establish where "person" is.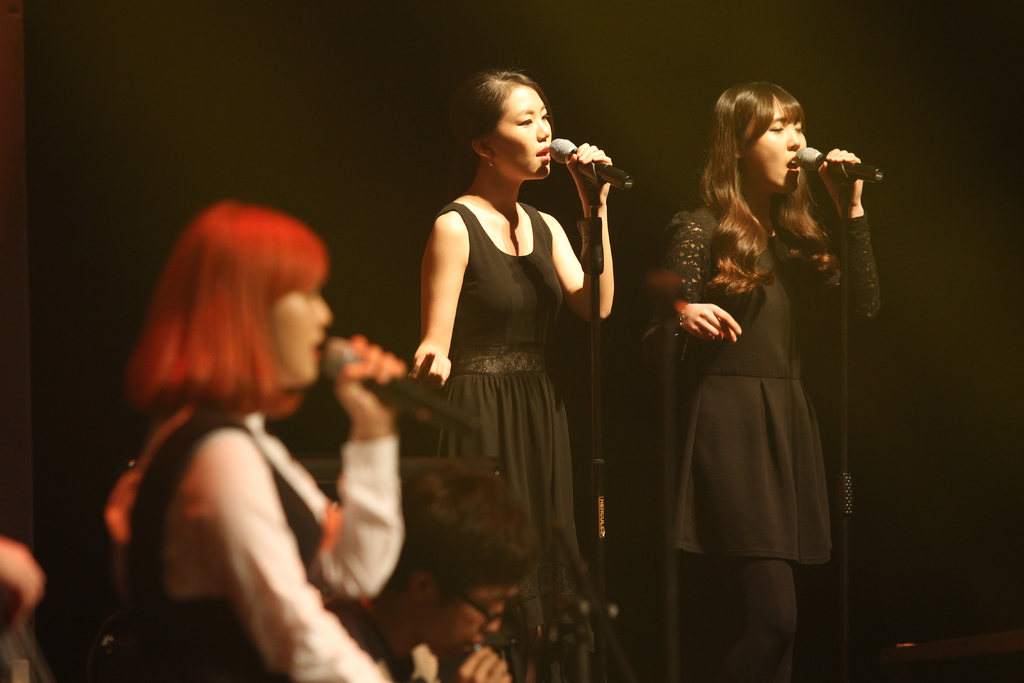
Established at 657:49:872:676.
